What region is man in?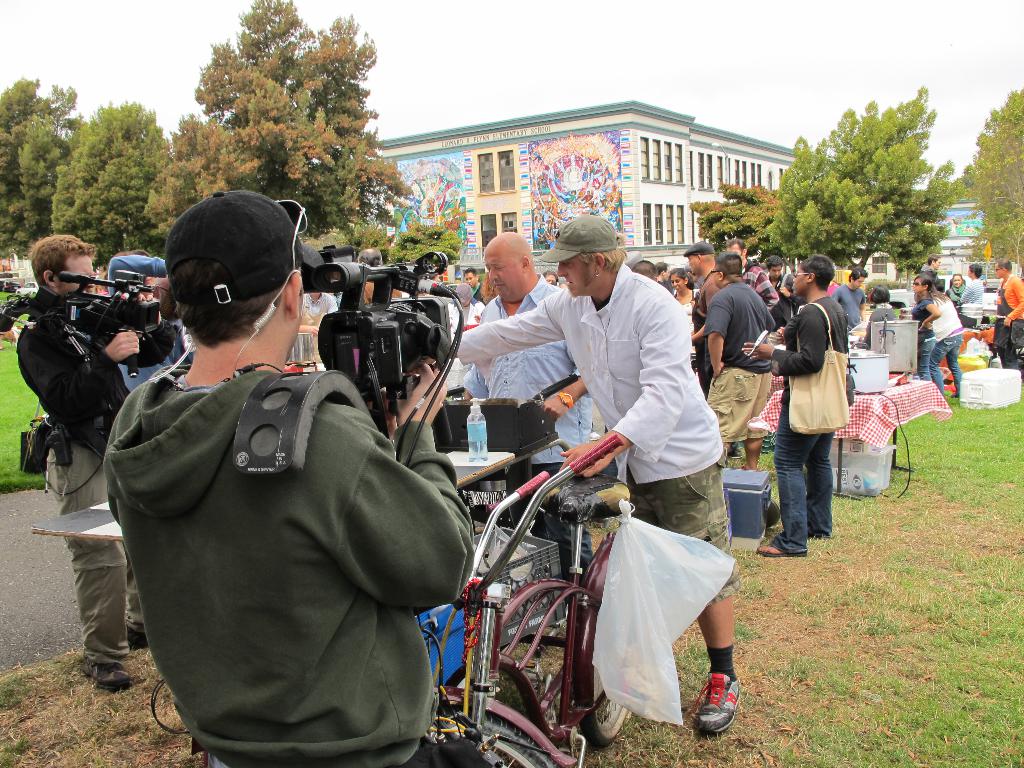
464, 266, 485, 306.
